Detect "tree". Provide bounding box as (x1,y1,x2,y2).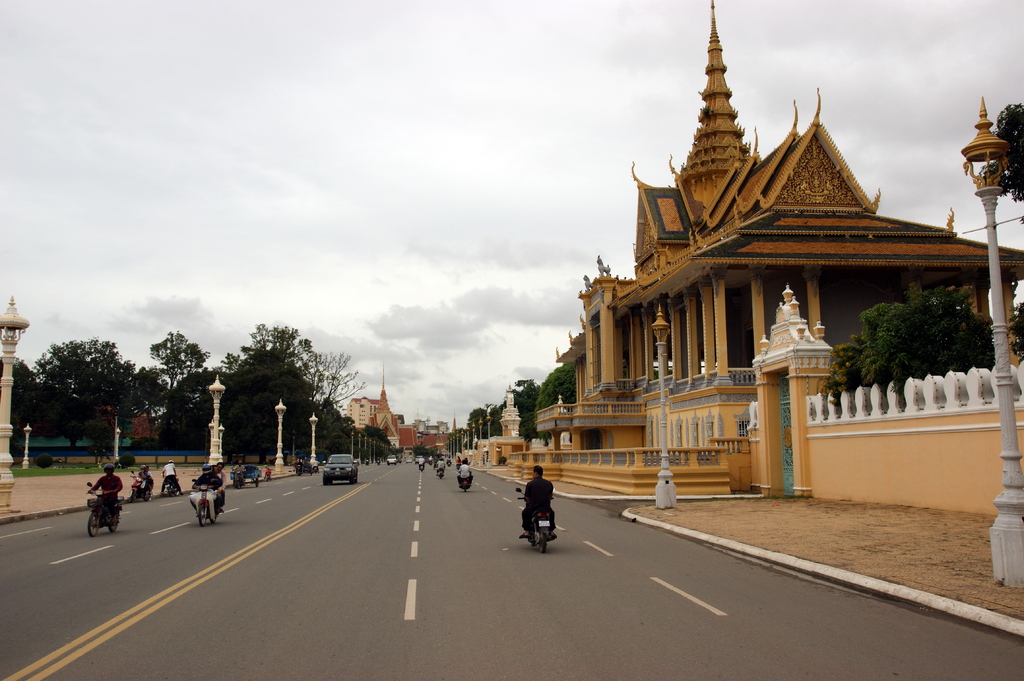
(0,351,35,430).
